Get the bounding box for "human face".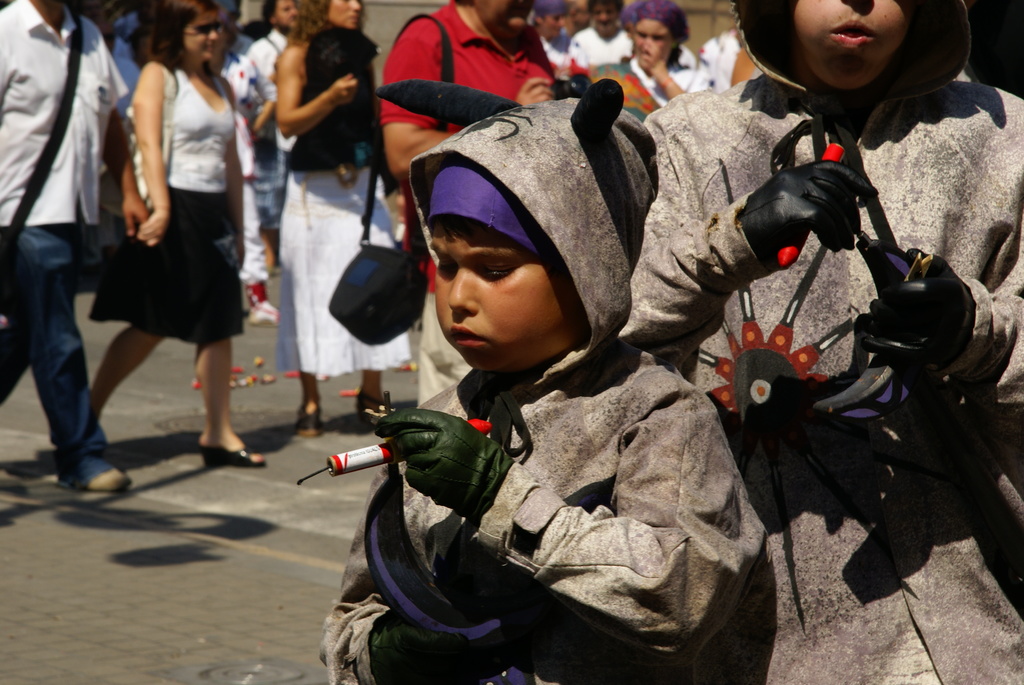
l=325, t=0, r=360, b=31.
